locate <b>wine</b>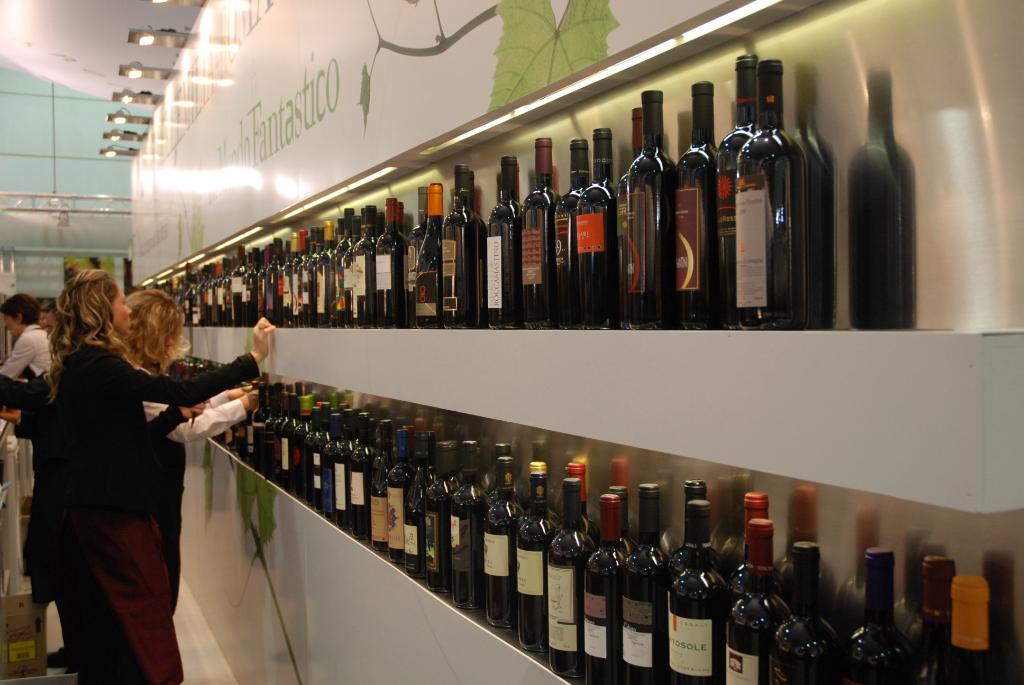
(left=587, top=495, right=617, bottom=684)
